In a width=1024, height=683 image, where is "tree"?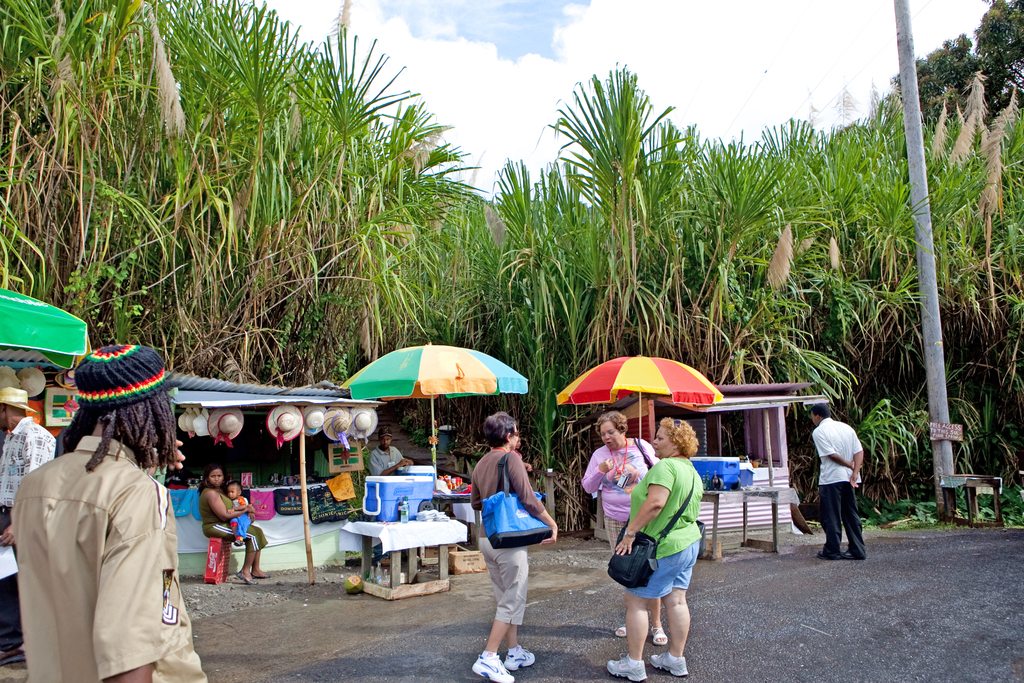
box=[781, 78, 1023, 525].
